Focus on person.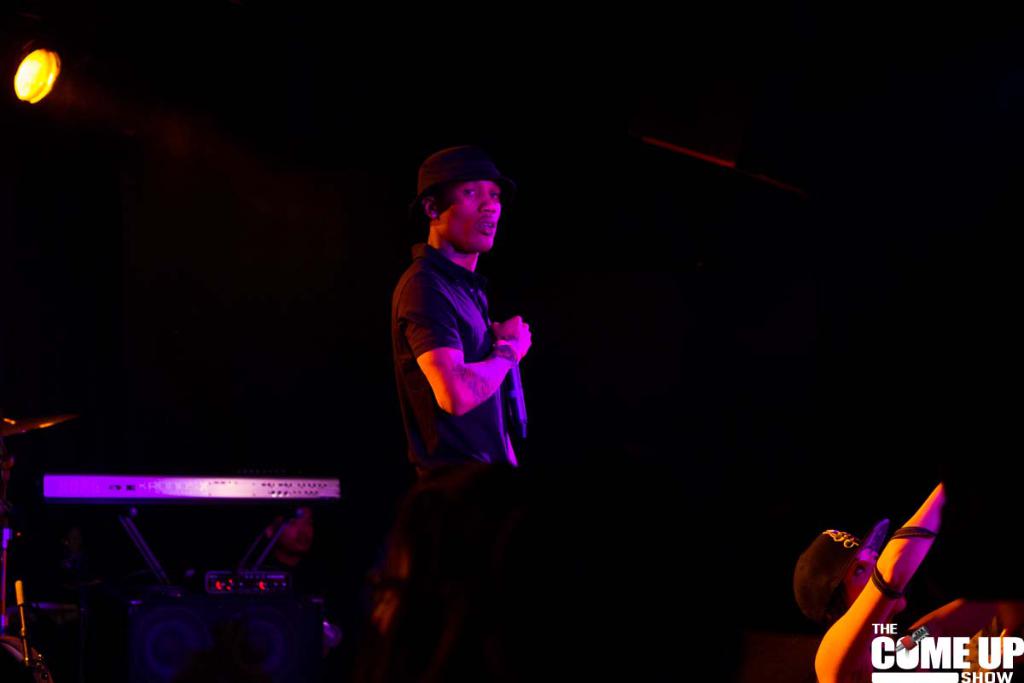
Focused at (391,134,546,537).
